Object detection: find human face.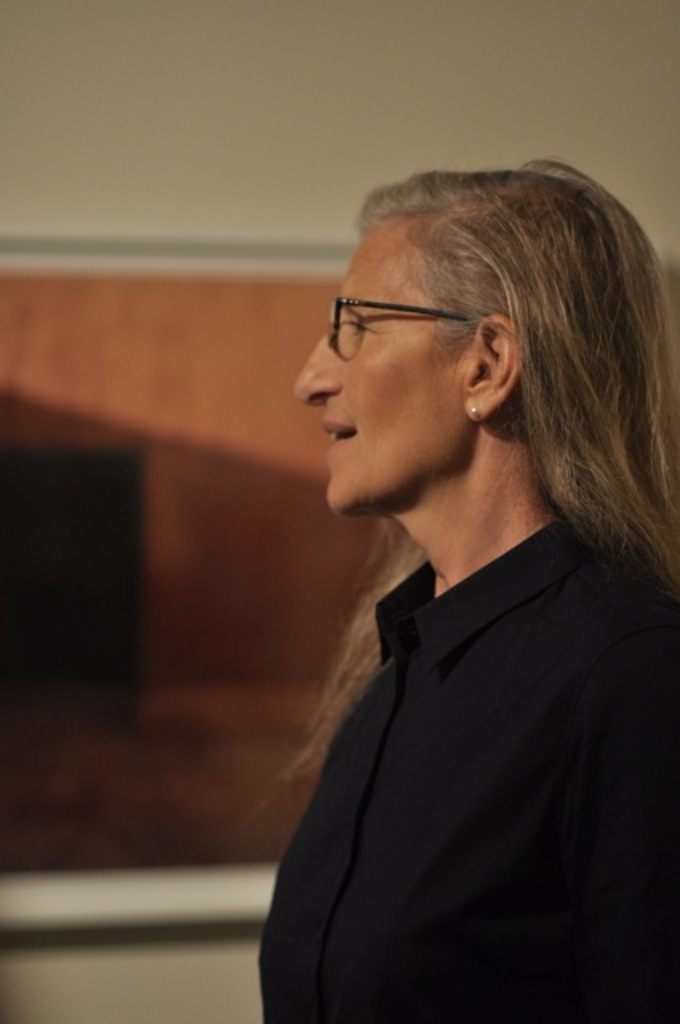
select_region(285, 224, 474, 512).
